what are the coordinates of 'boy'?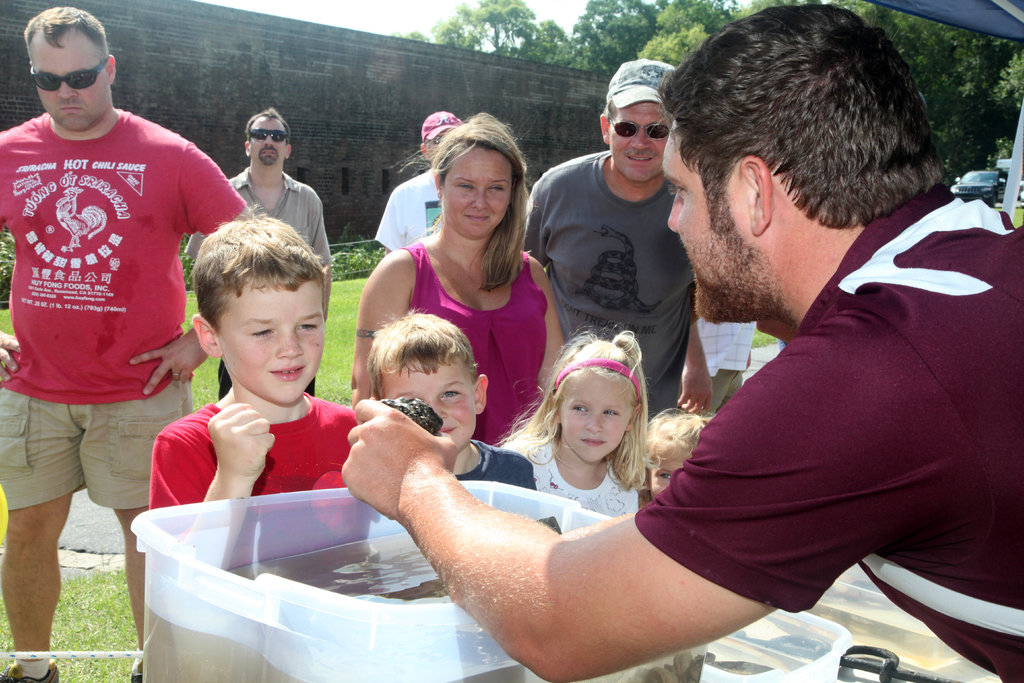
left=501, top=327, right=657, bottom=518.
